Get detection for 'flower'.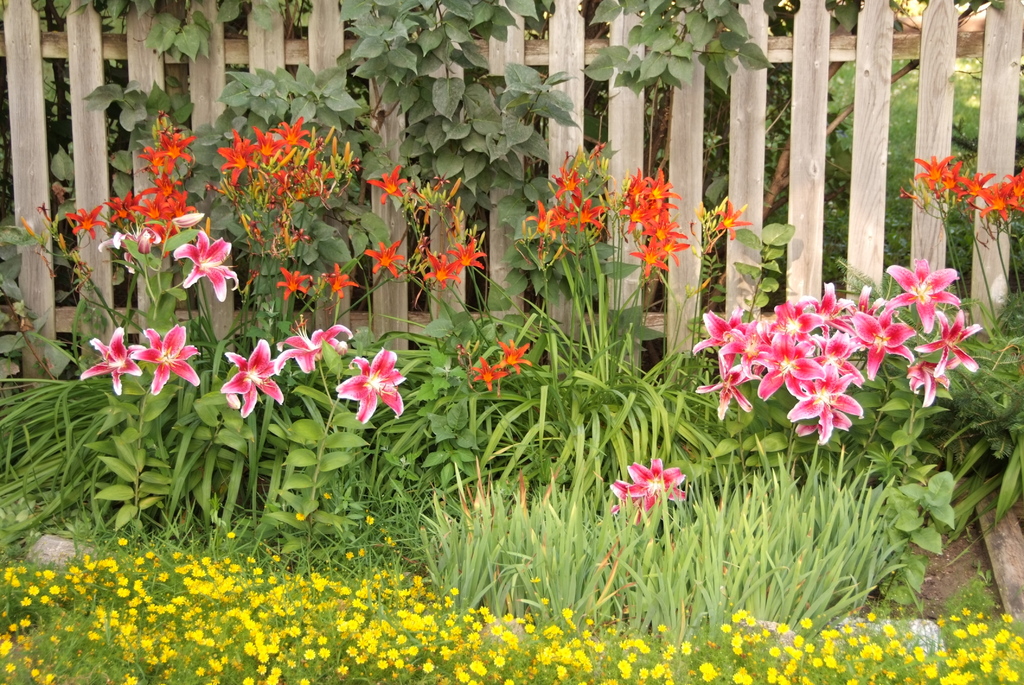
Detection: BBox(952, 156, 995, 207).
